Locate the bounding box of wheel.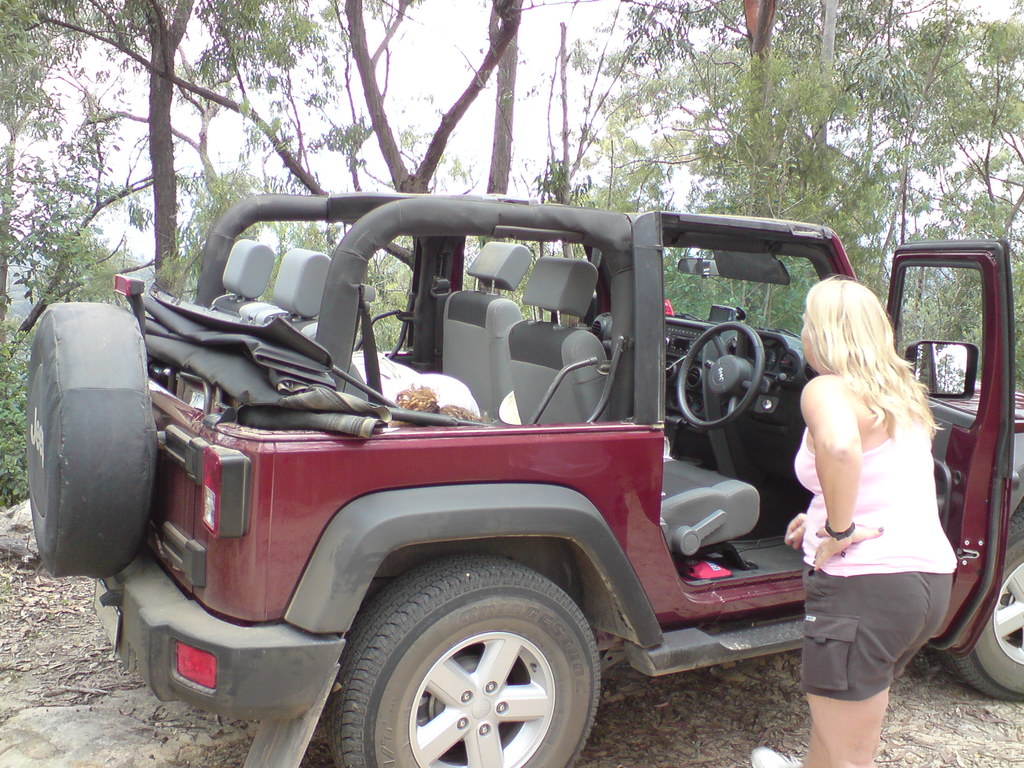
Bounding box: left=945, top=511, right=1023, bottom=699.
